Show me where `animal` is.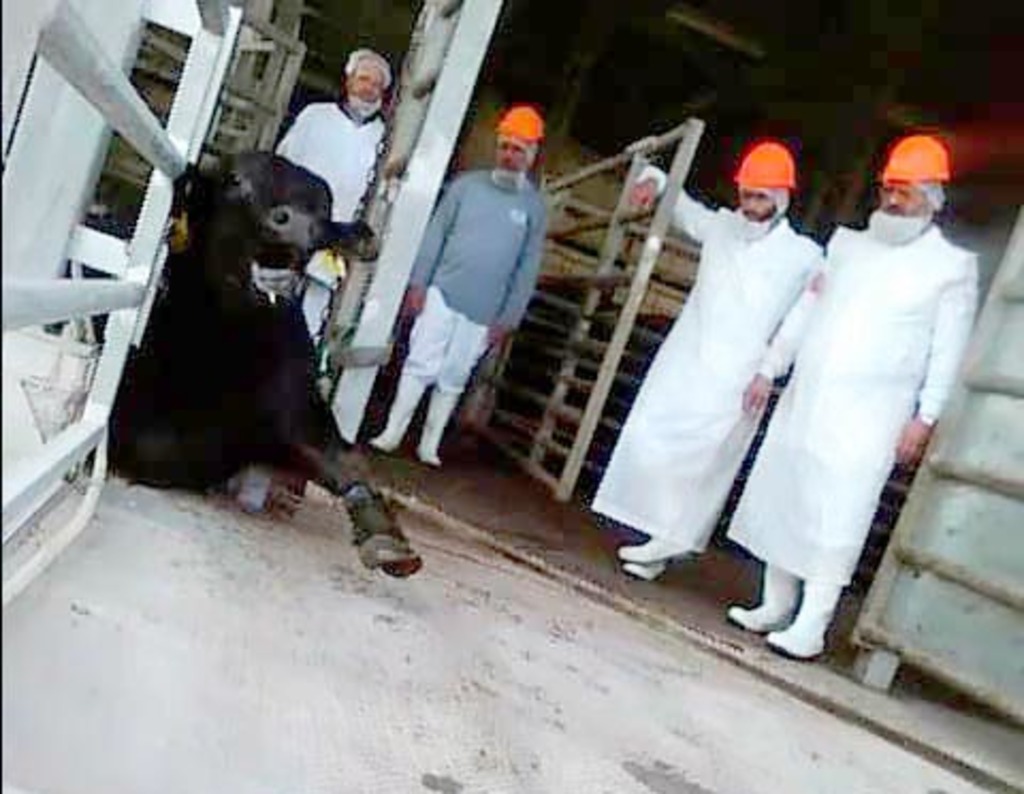
`animal` is at <region>83, 152, 427, 583</region>.
